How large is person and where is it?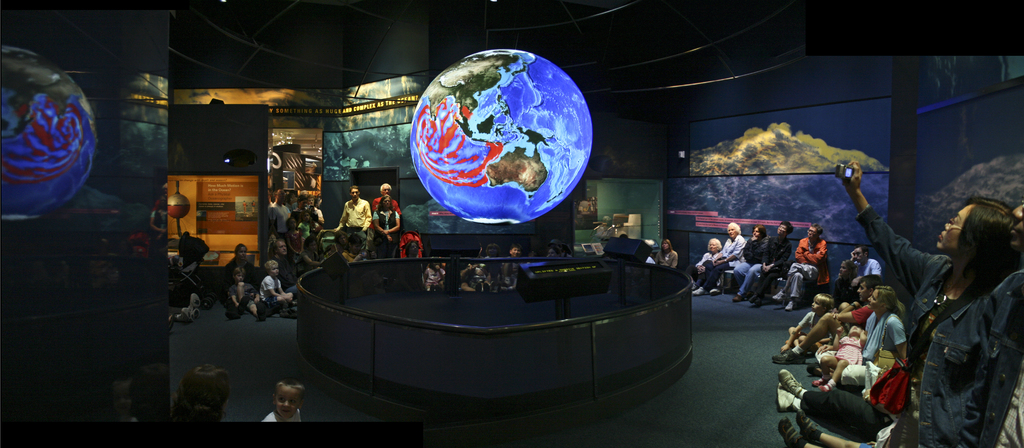
Bounding box: [x1=650, y1=239, x2=677, y2=267].
